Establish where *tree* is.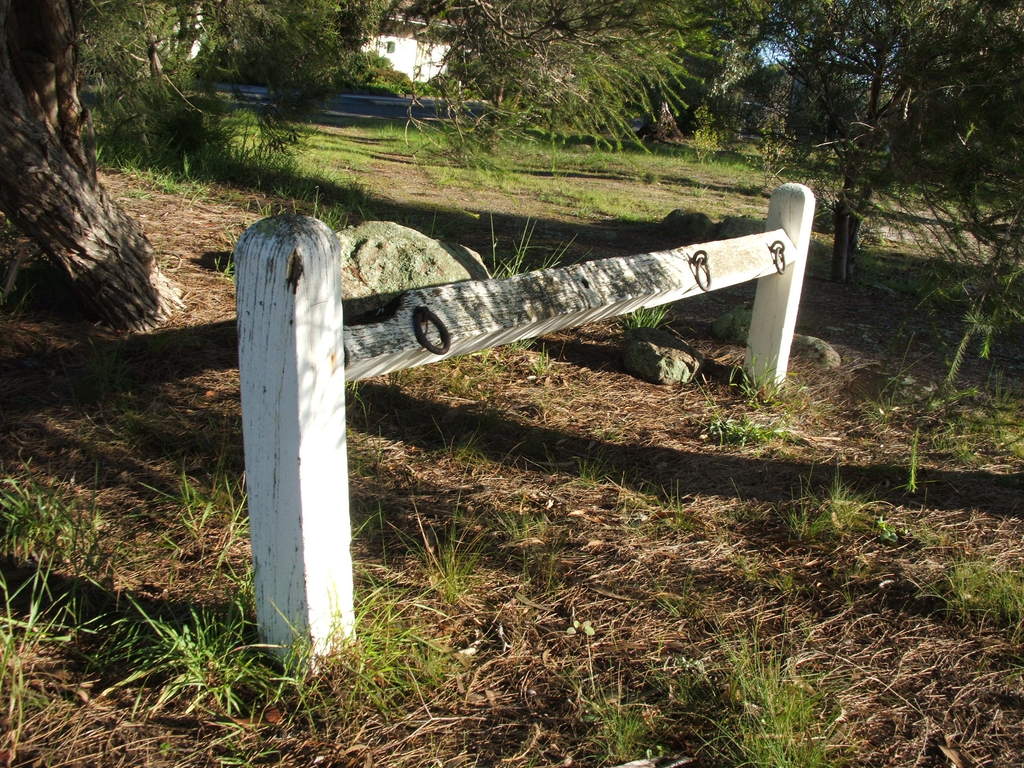
Established at (x1=0, y1=0, x2=183, y2=334).
